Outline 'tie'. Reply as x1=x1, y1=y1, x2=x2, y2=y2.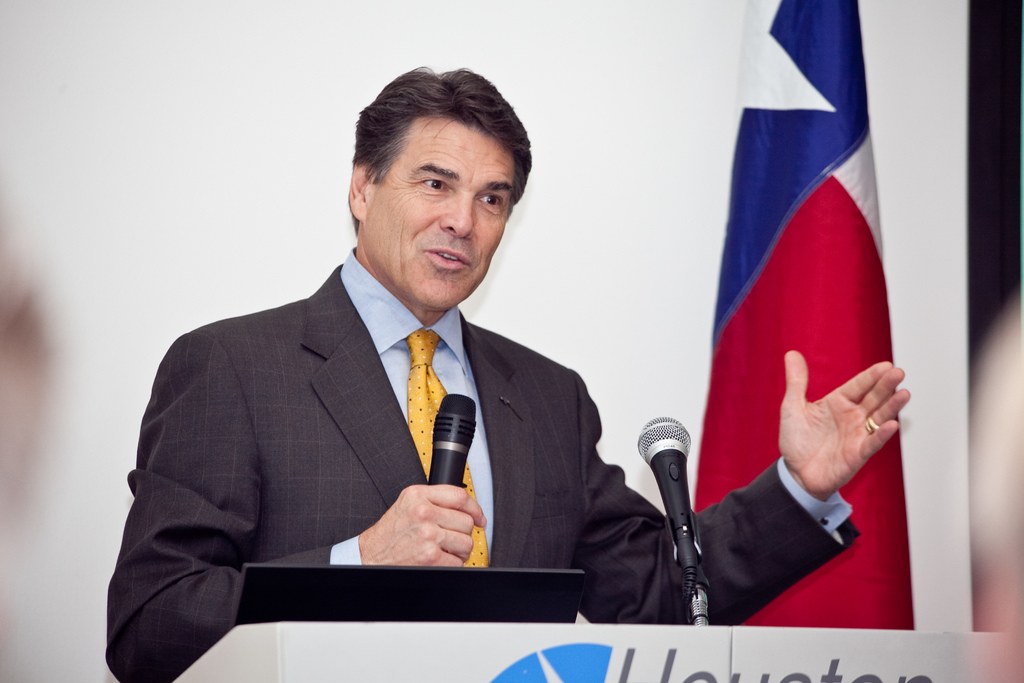
x1=405, y1=332, x2=495, y2=566.
